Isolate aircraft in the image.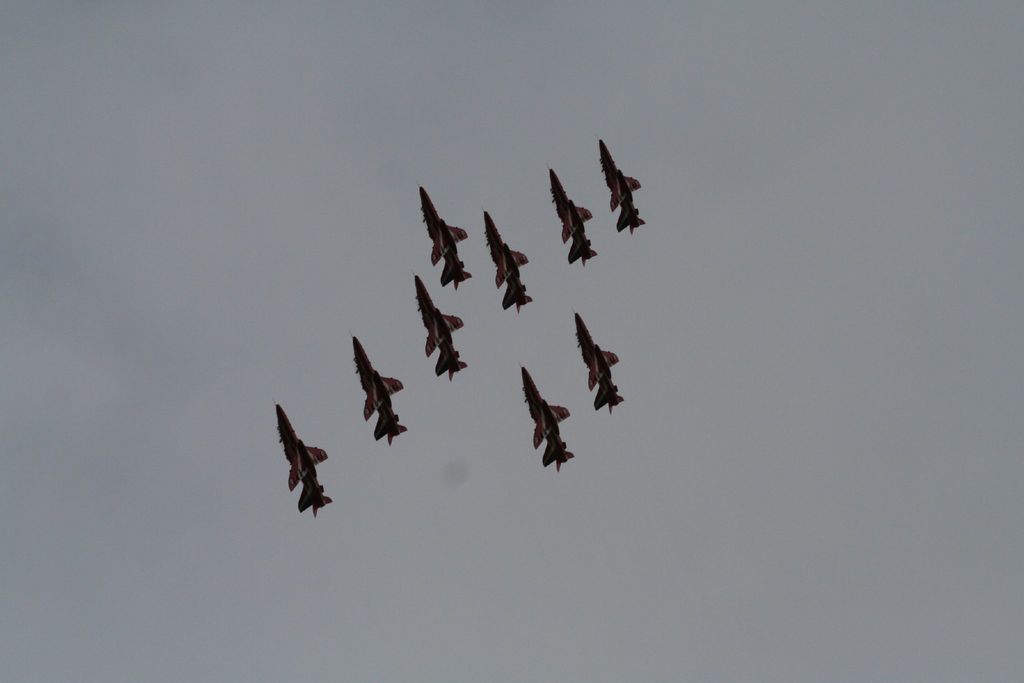
Isolated region: box=[273, 400, 335, 520].
